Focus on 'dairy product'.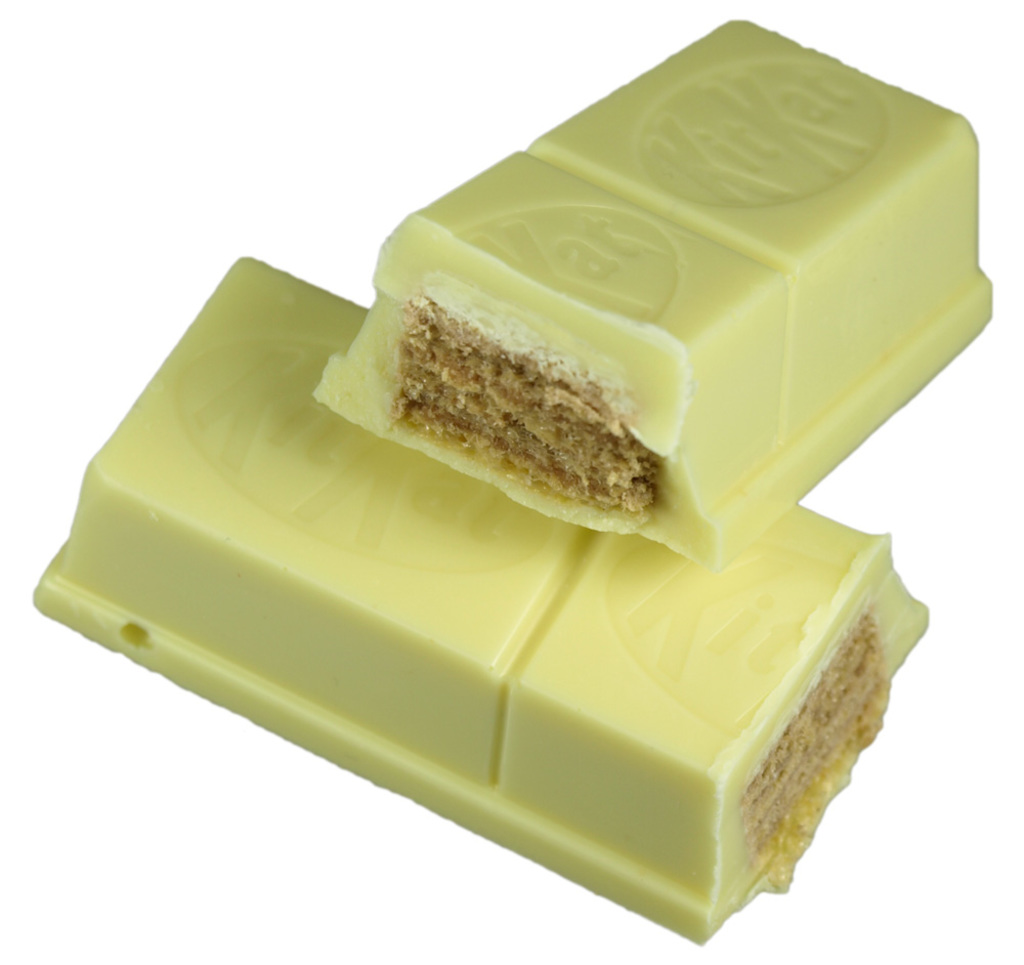
Focused at Rect(34, 258, 935, 947).
